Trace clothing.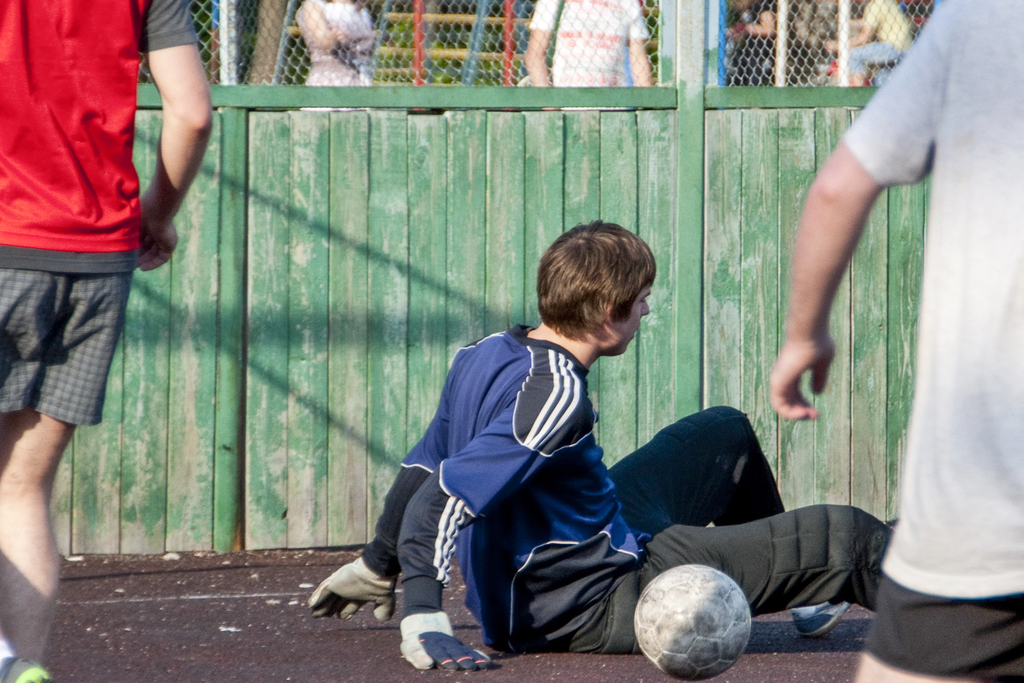
Traced to x1=857 y1=577 x2=1023 y2=682.
